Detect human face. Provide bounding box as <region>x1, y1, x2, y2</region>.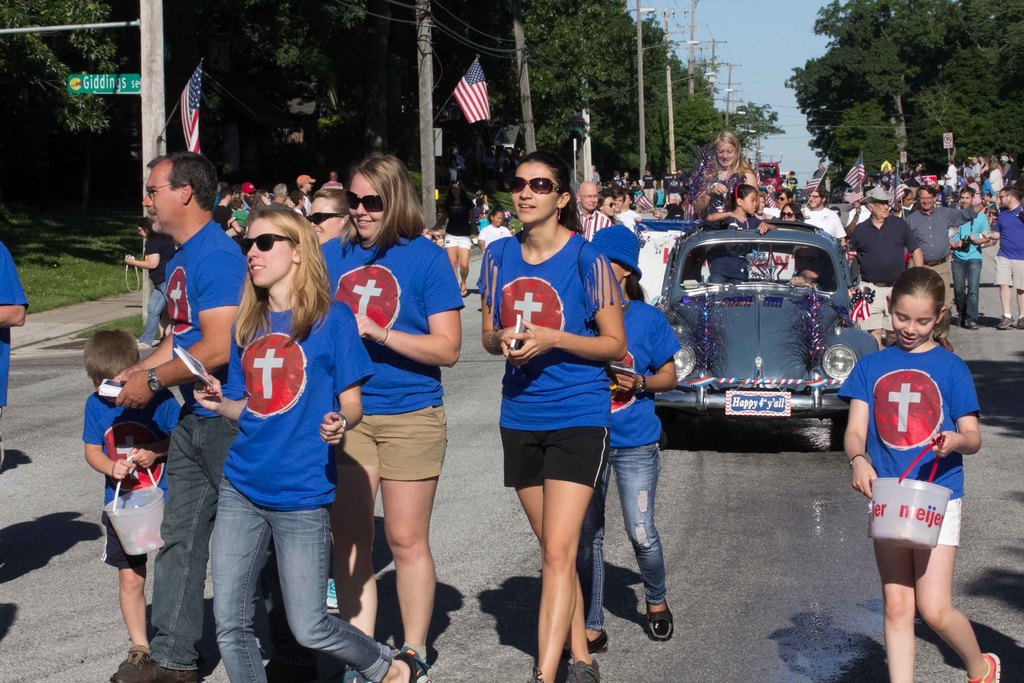
<region>888, 293, 933, 345</region>.
